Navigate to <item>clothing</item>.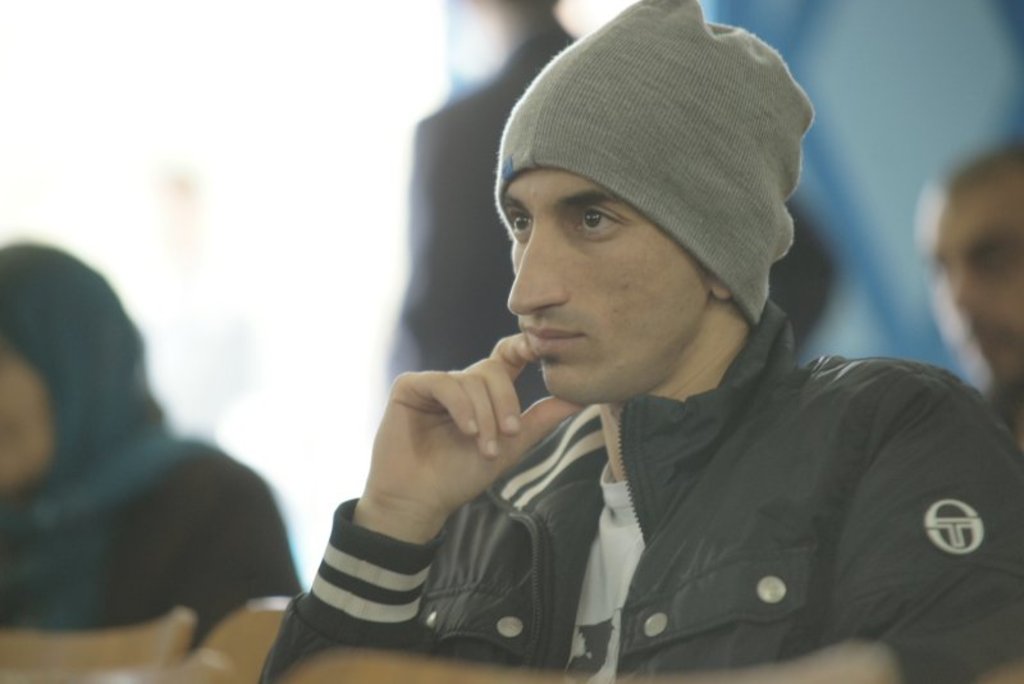
Navigation target: rect(0, 428, 310, 683).
